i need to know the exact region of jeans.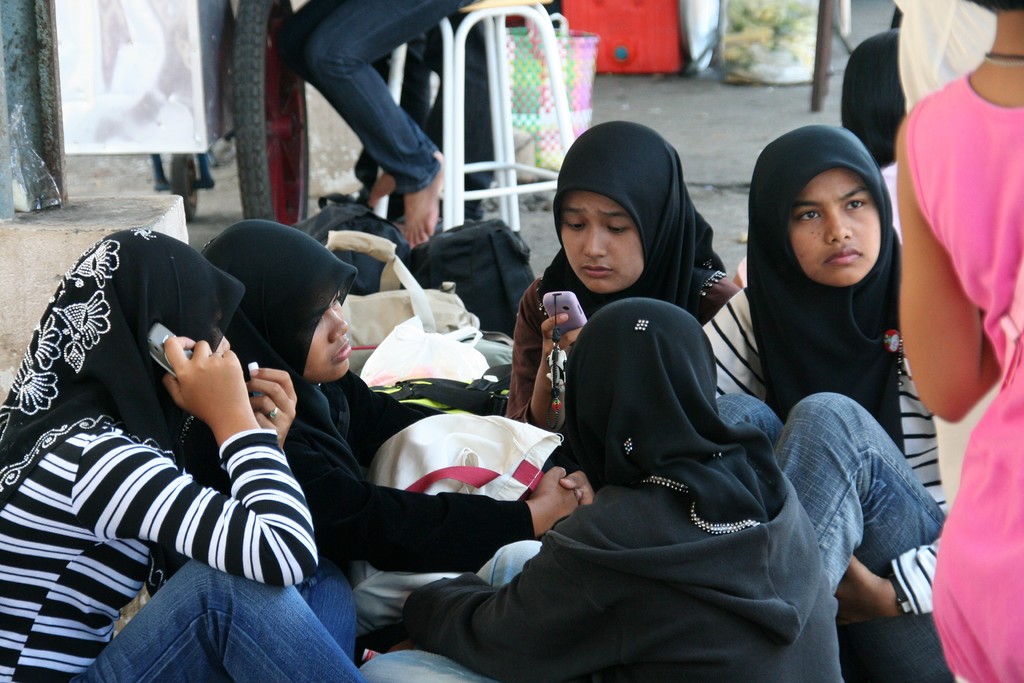
Region: (367,648,493,682).
